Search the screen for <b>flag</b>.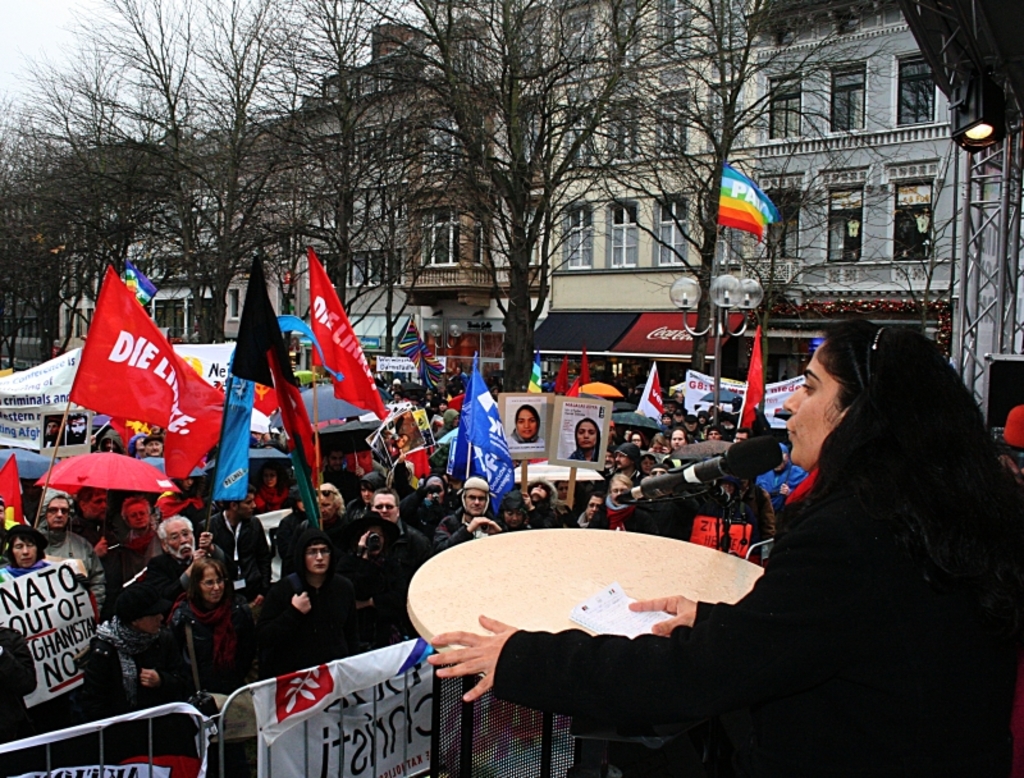
Found at detection(713, 165, 778, 244).
